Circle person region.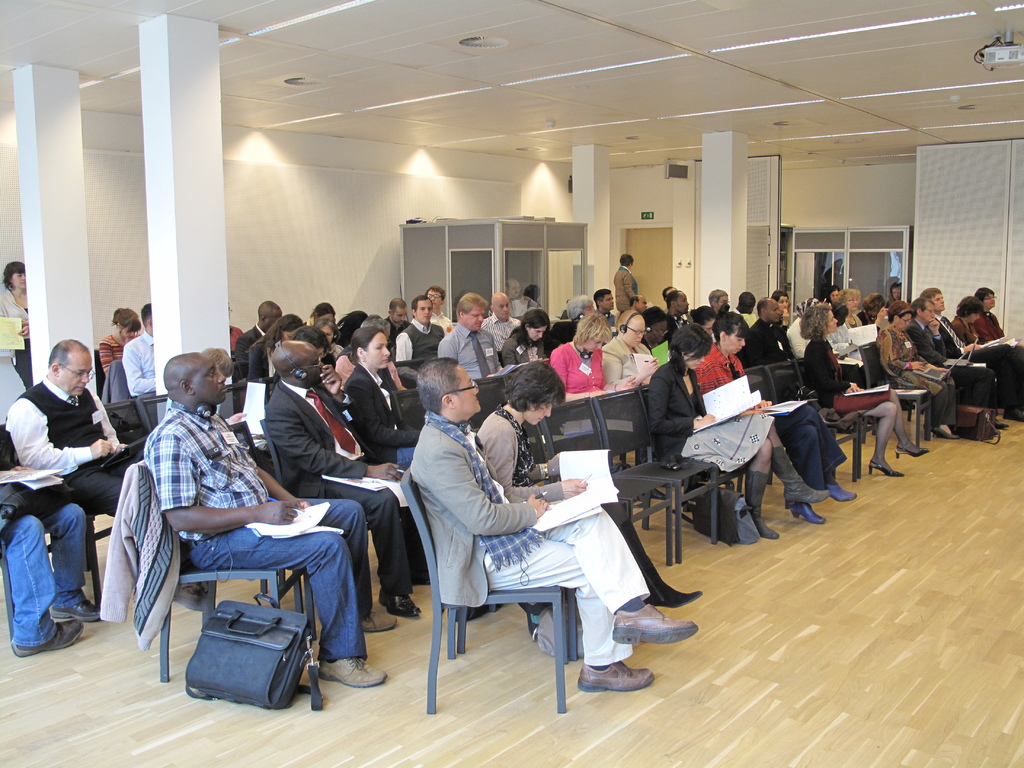
Region: 637:307:669:360.
